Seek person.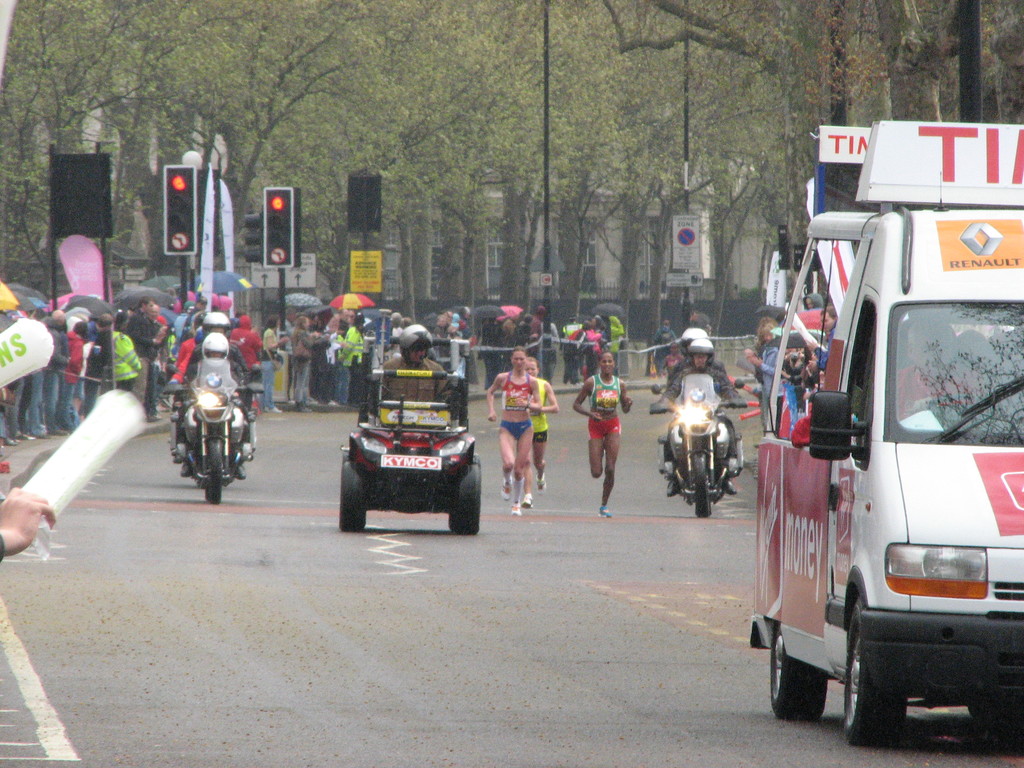
left=523, top=356, right=557, bottom=491.
